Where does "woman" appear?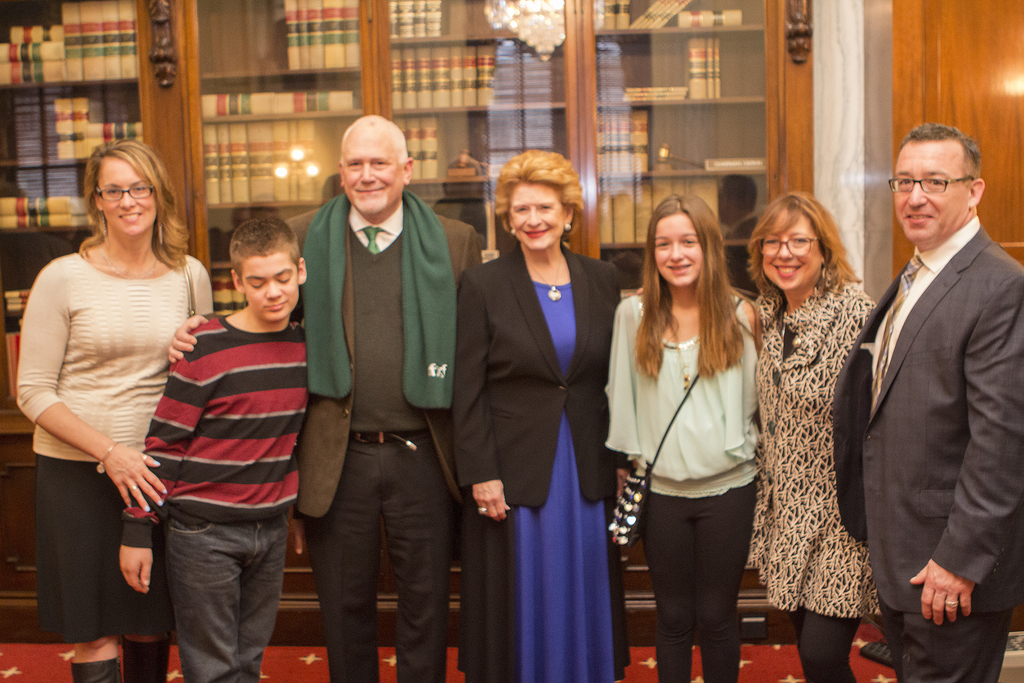
Appears at Rect(13, 140, 212, 682).
